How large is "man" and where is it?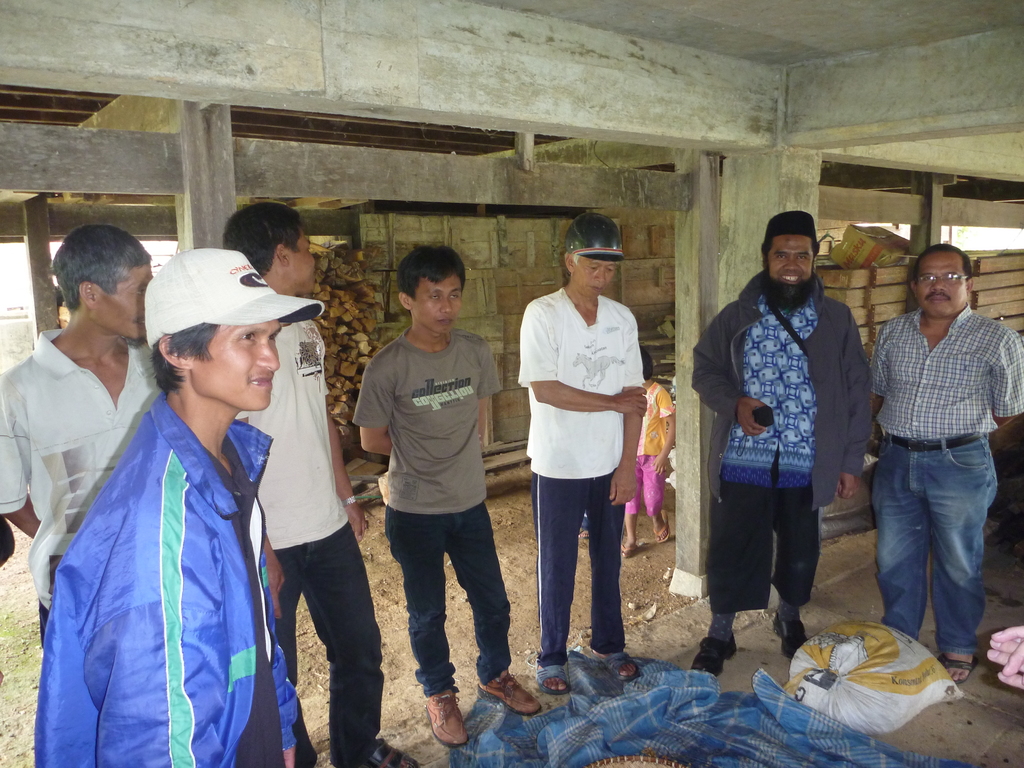
Bounding box: rect(36, 248, 326, 767).
